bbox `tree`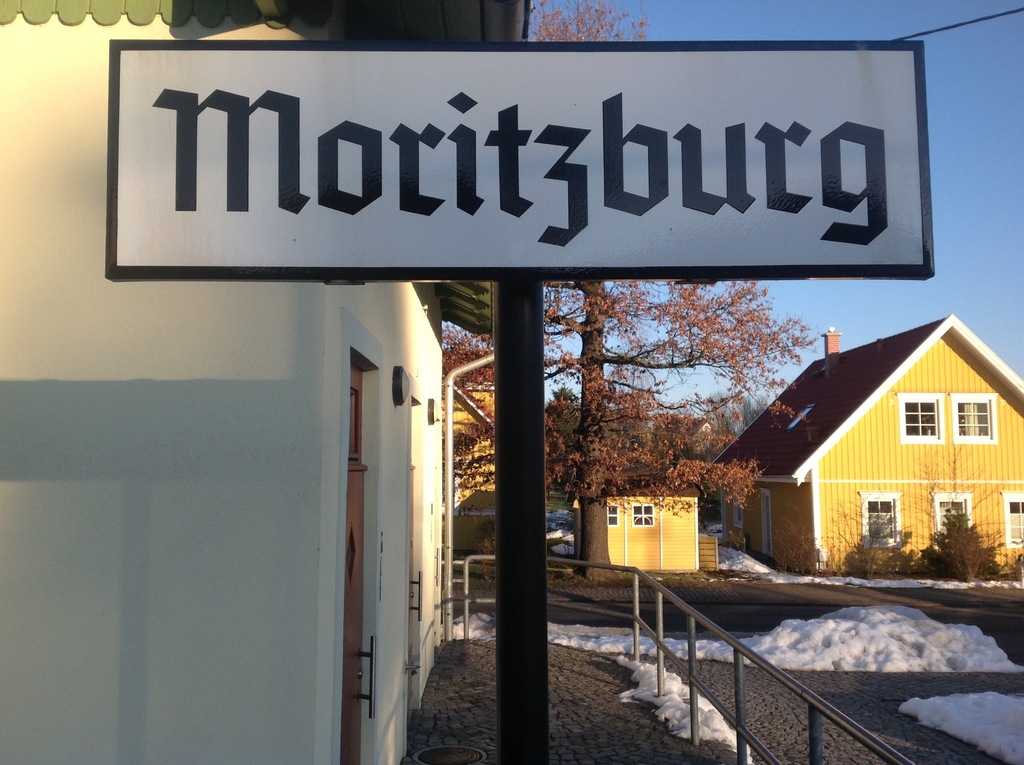
442/0/817/578
